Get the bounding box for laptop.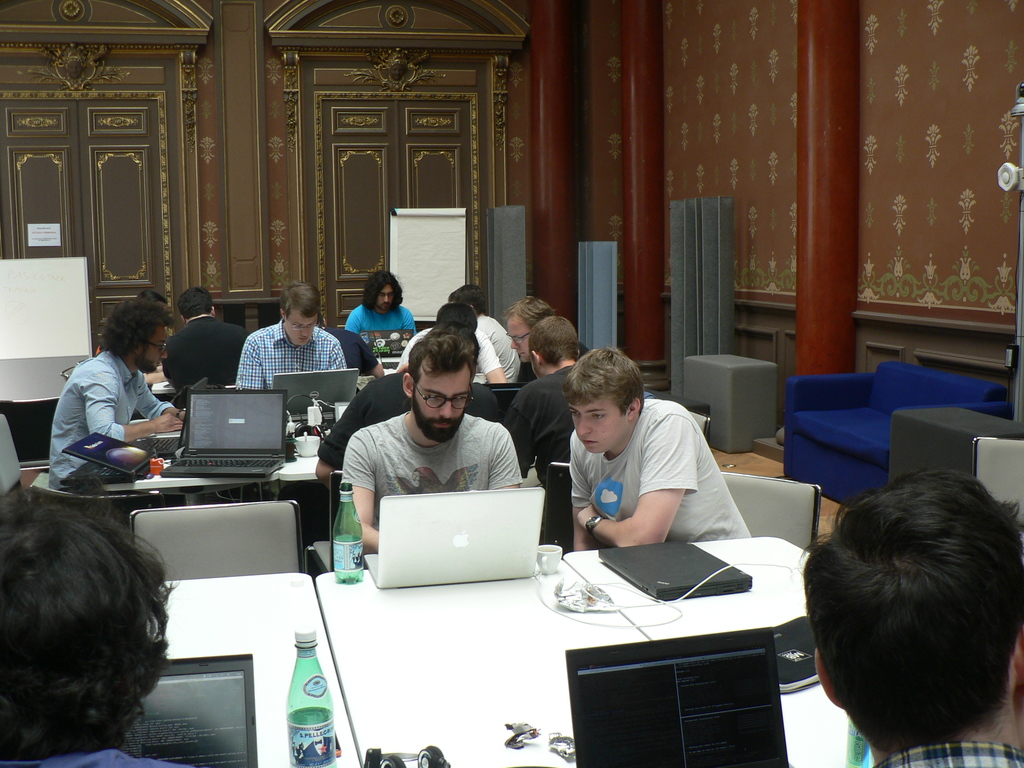
<bbox>565, 627, 790, 767</bbox>.
